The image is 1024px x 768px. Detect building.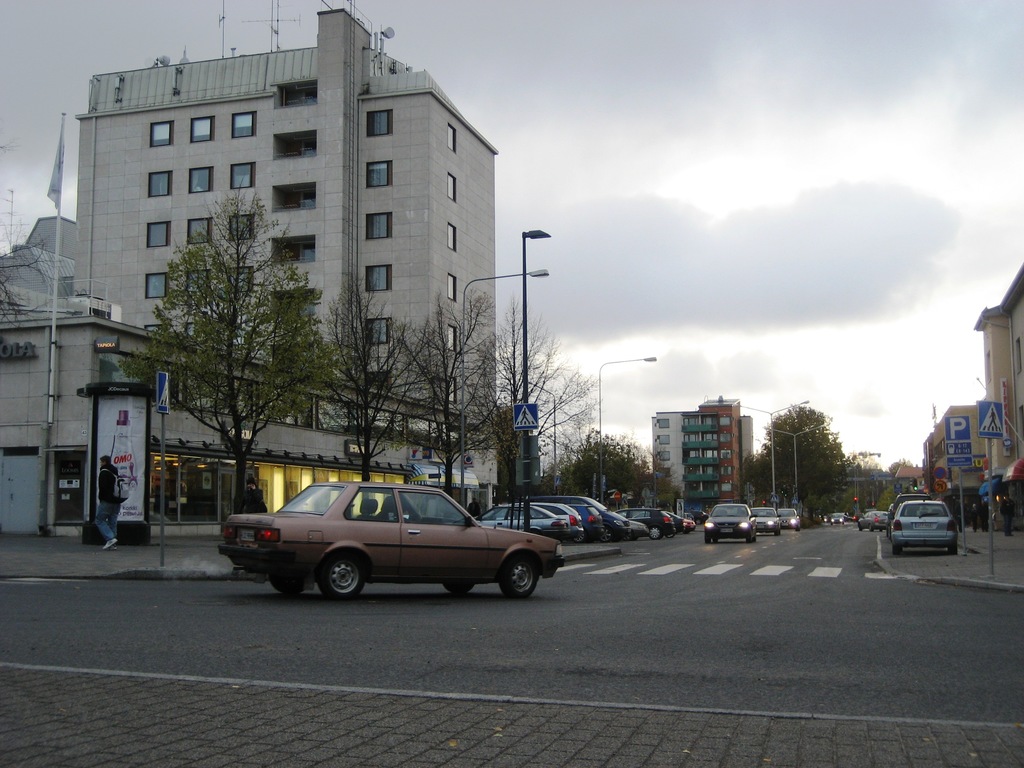
Detection: (647,399,753,514).
